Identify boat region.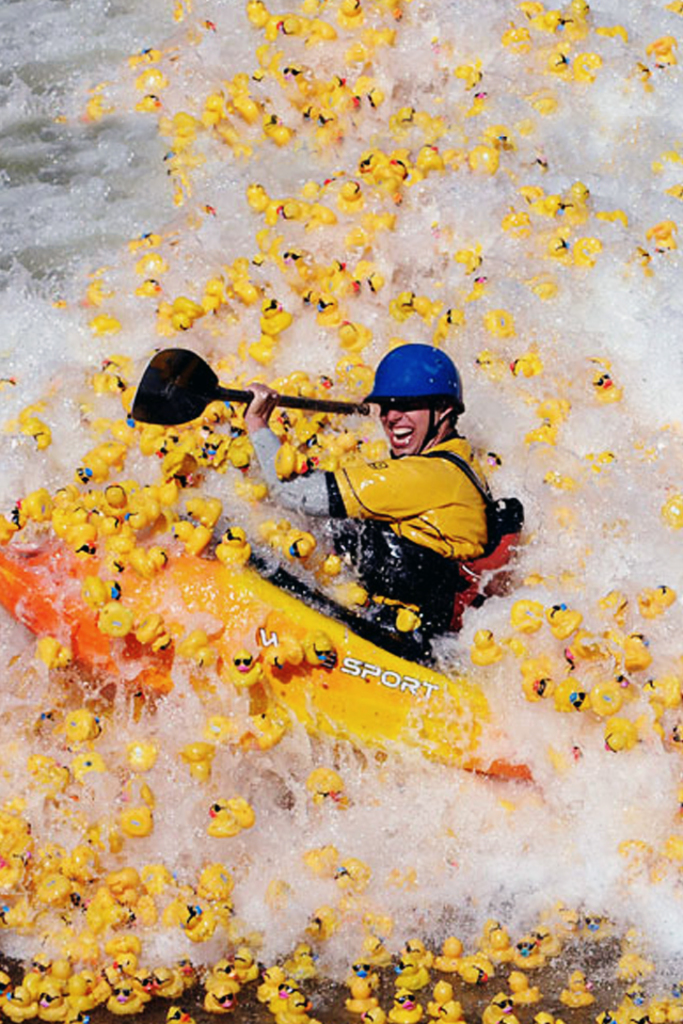
Region: {"left": 16, "top": 531, "right": 539, "bottom": 771}.
